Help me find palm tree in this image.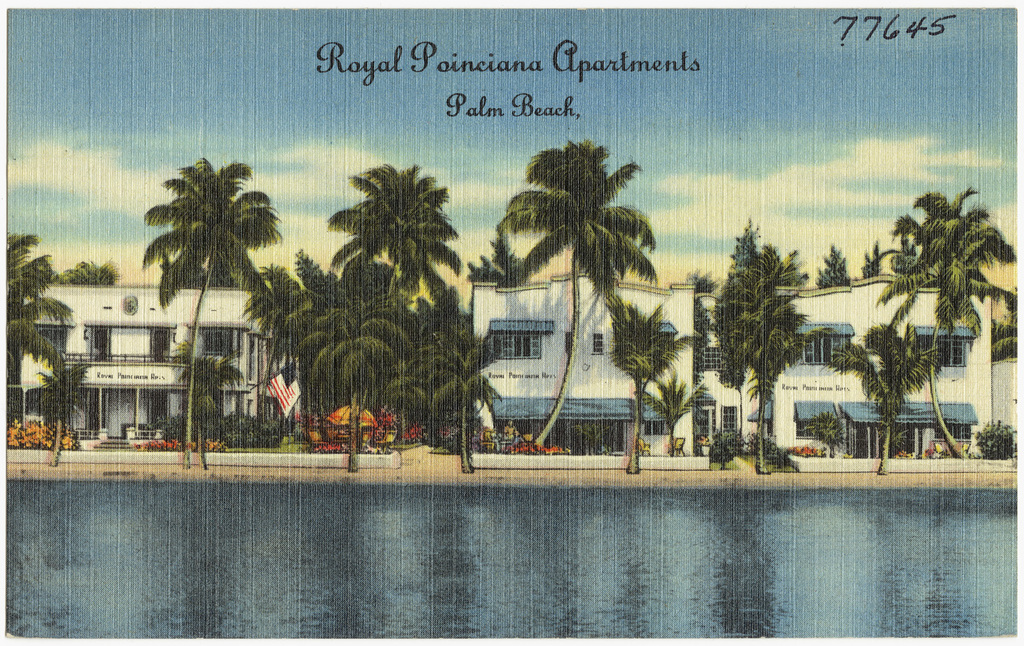
Found it: (325,161,459,428).
